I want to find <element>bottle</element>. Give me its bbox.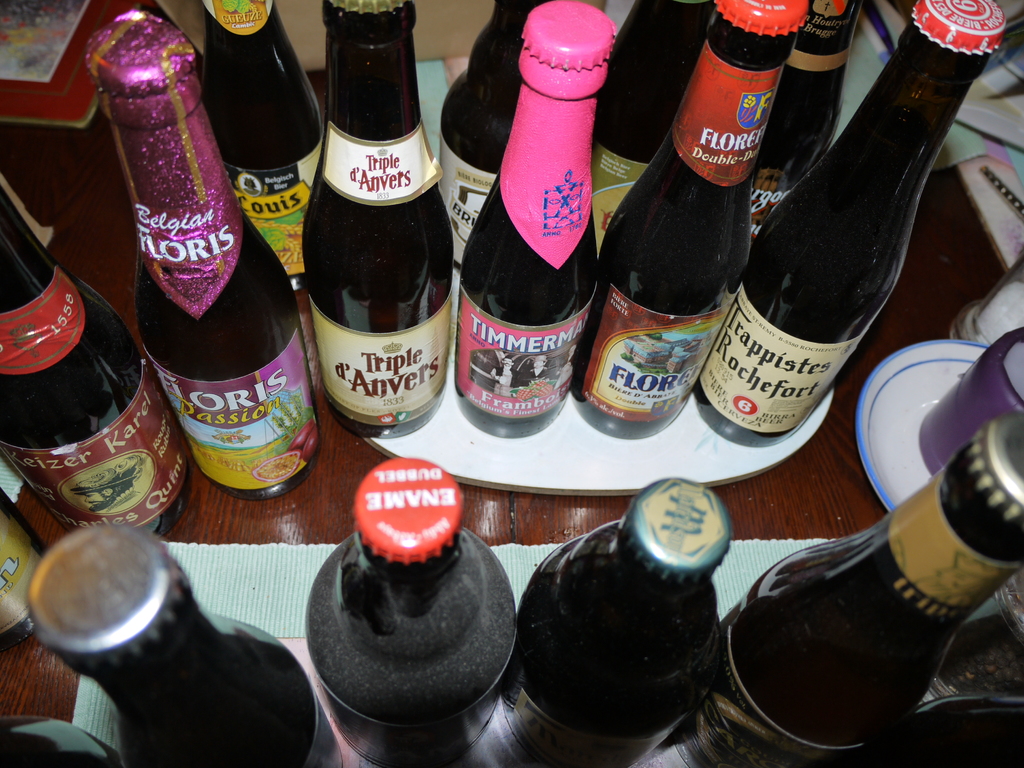
566, 0, 808, 438.
